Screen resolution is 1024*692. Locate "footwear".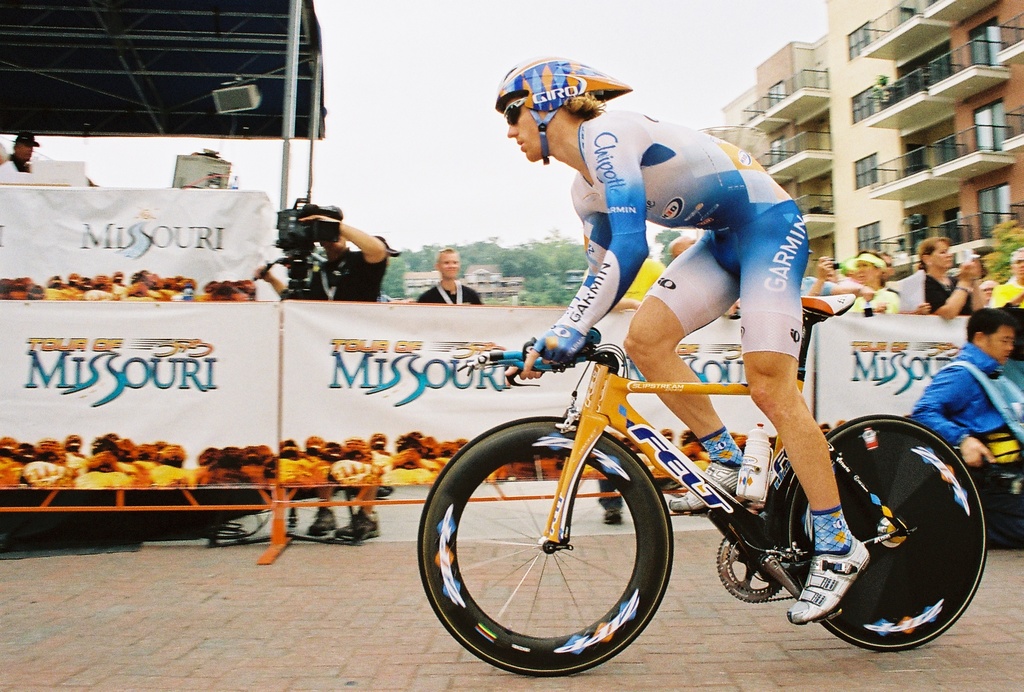
x1=669 y1=454 x2=741 y2=513.
